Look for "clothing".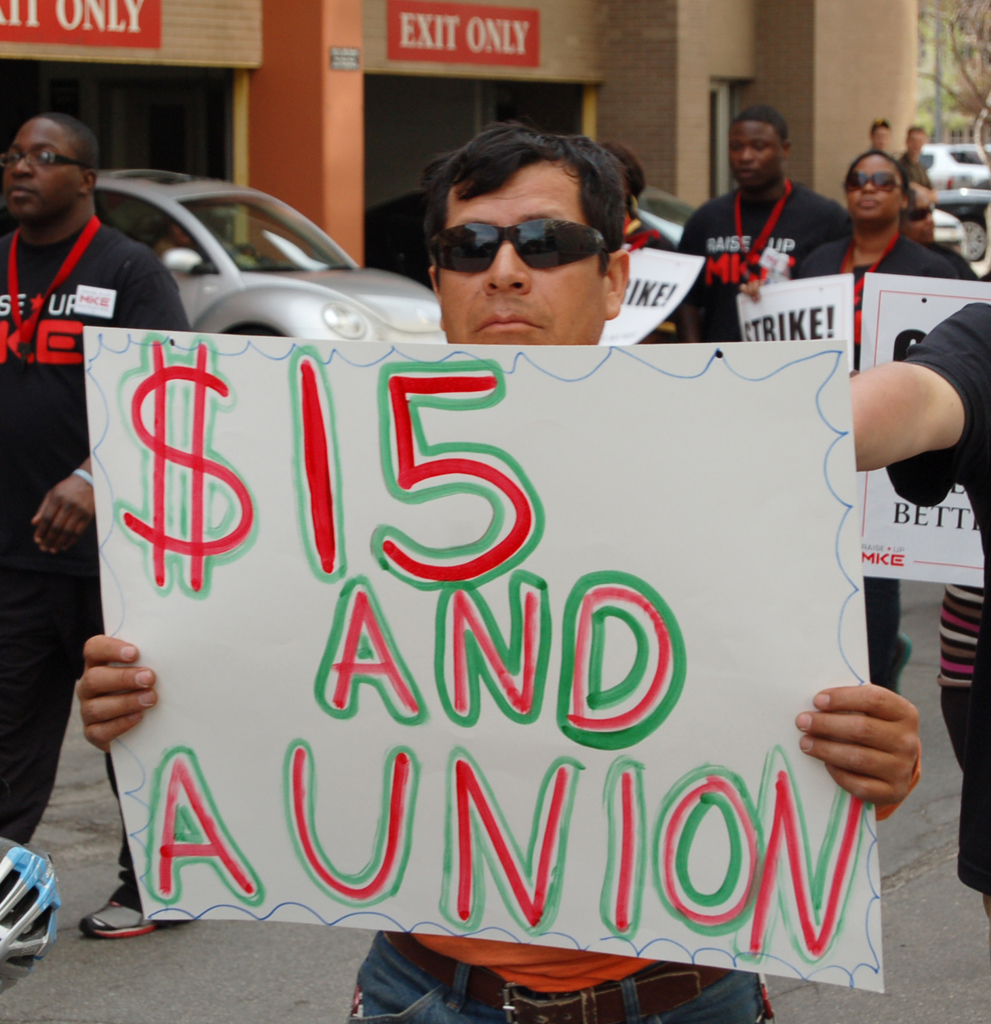
Found: box(786, 228, 980, 691).
